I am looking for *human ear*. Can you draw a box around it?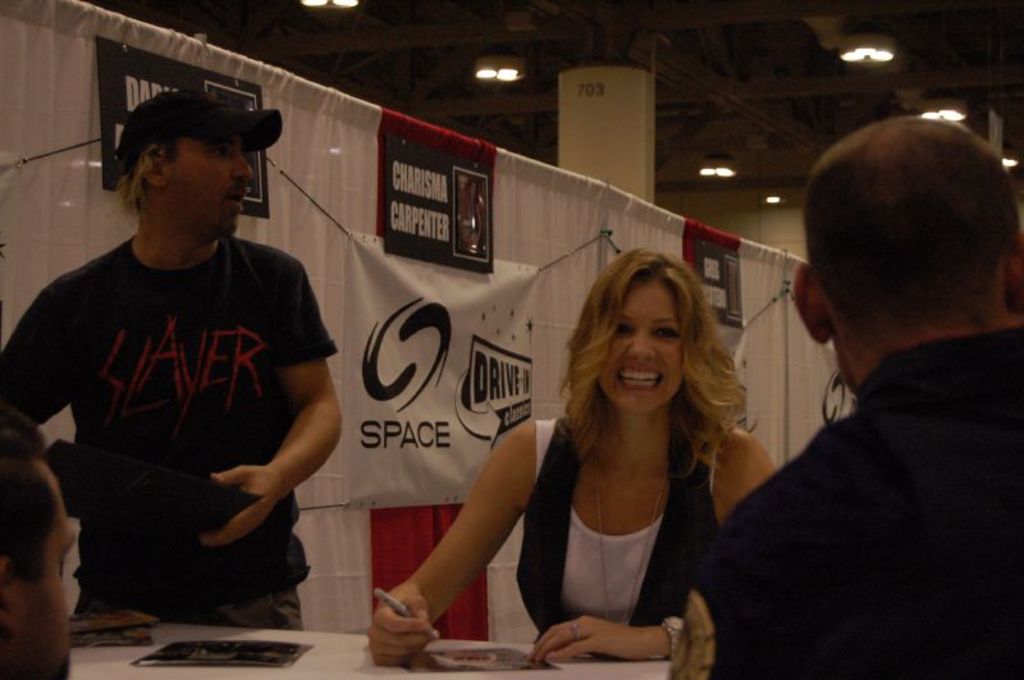
Sure, the bounding box is (795, 259, 832, 343).
